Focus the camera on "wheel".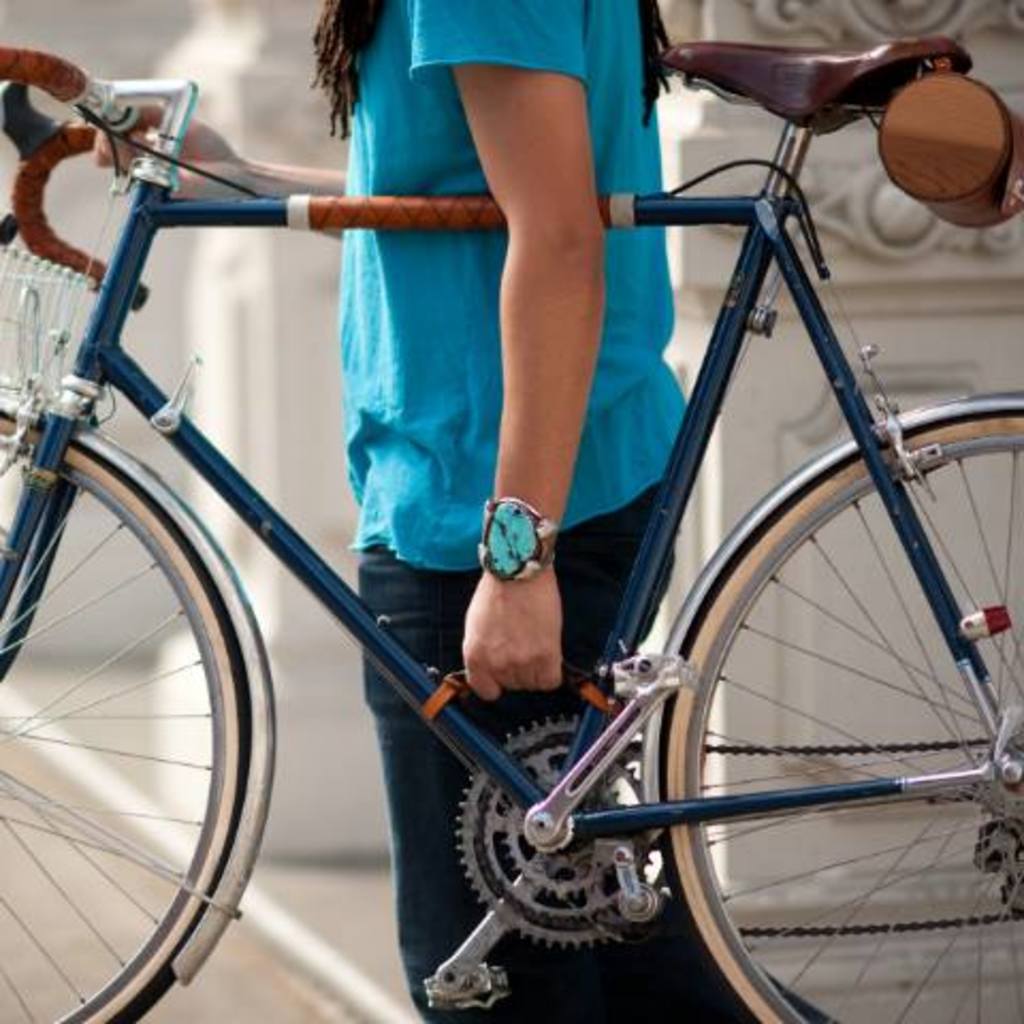
Focus region: {"x1": 646, "y1": 397, "x2": 979, "y2": 1011}.
